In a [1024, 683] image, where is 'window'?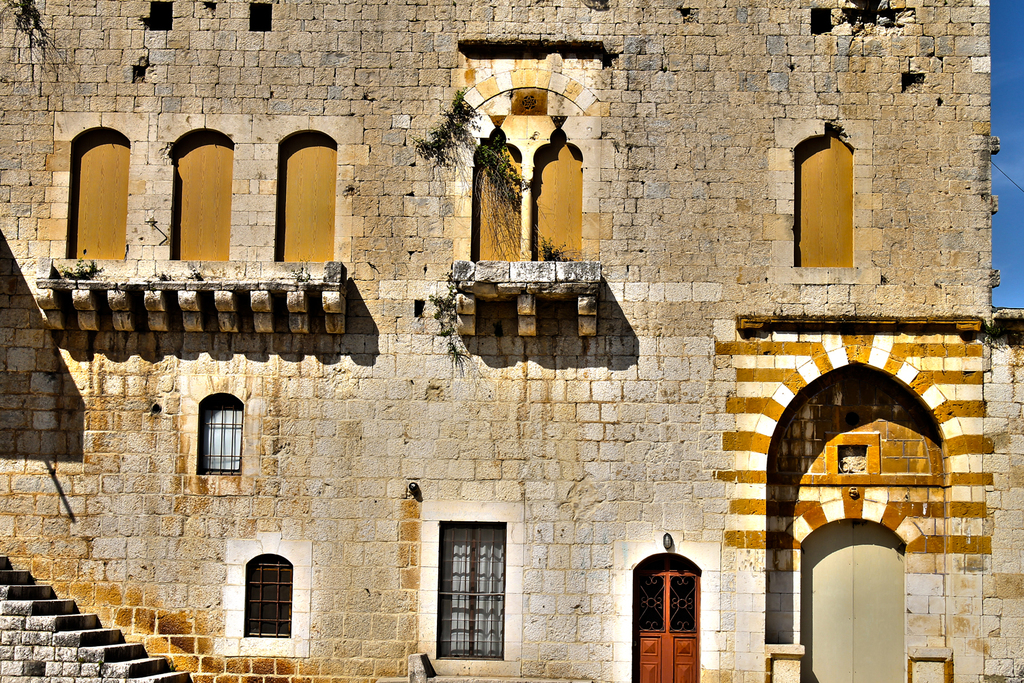
(left=438, top=508, right=516, bottom=658).
